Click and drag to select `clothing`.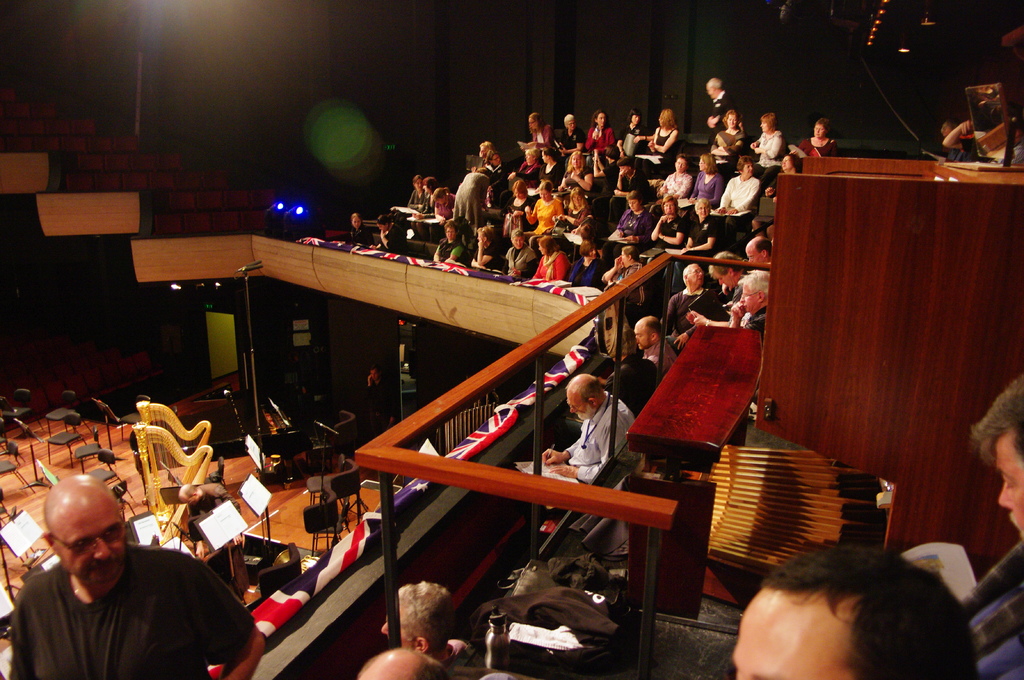
Selection: left=595, top=262, right=641, bottom=283.
